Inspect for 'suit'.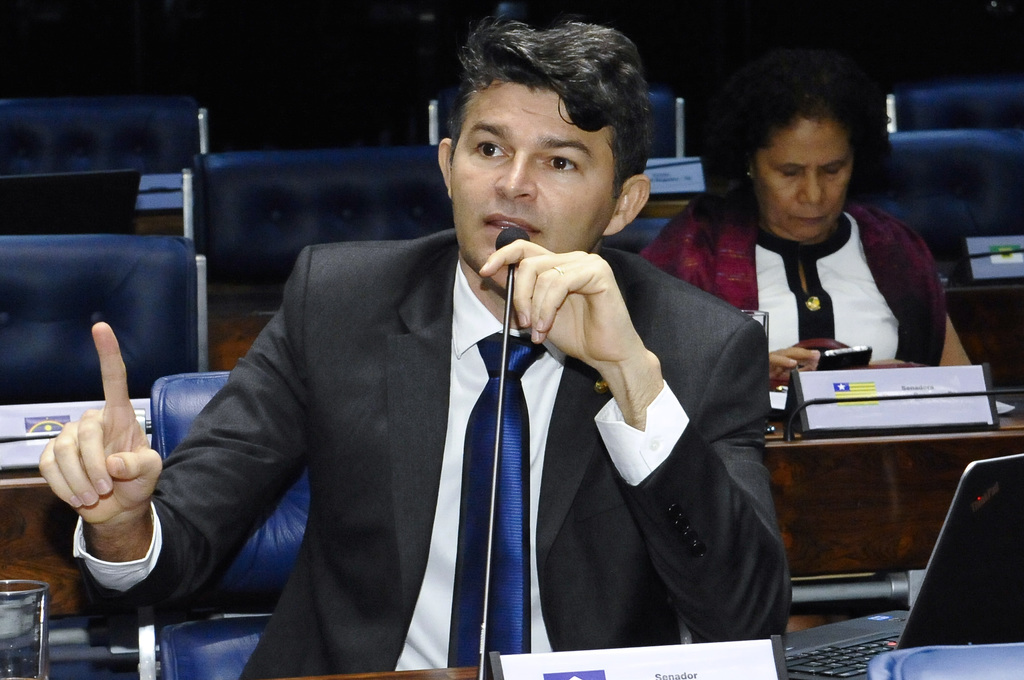
Inspection: [100,111,798,656].
